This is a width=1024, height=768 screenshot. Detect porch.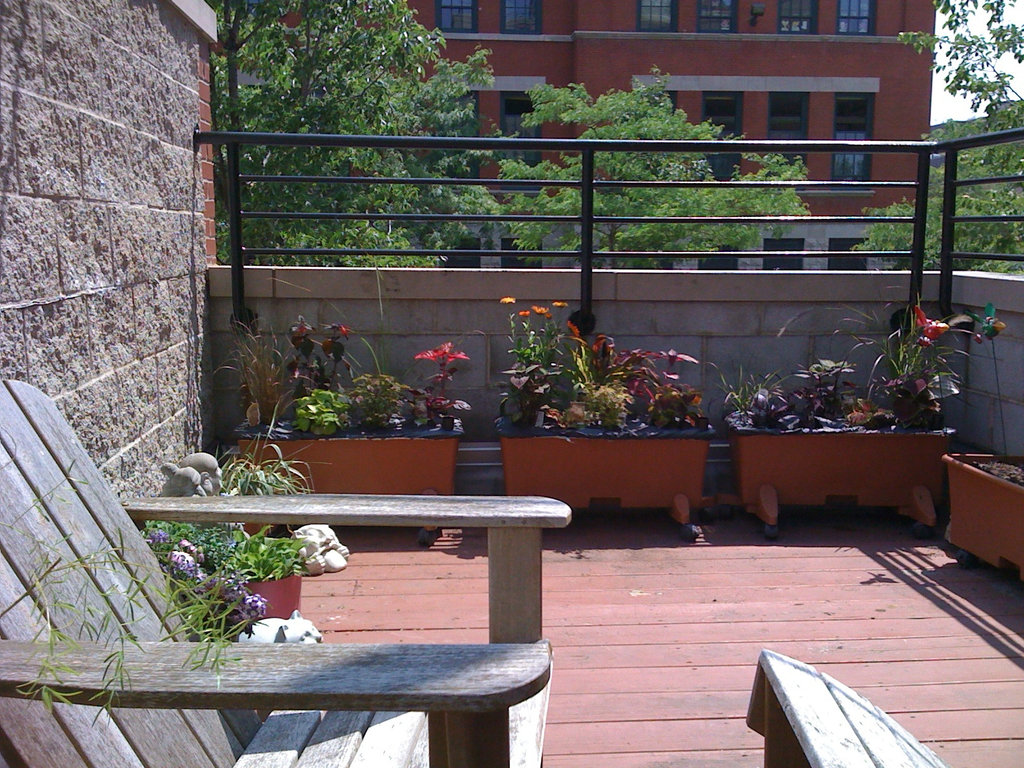
bbox(15, 477, 1023, 767).
